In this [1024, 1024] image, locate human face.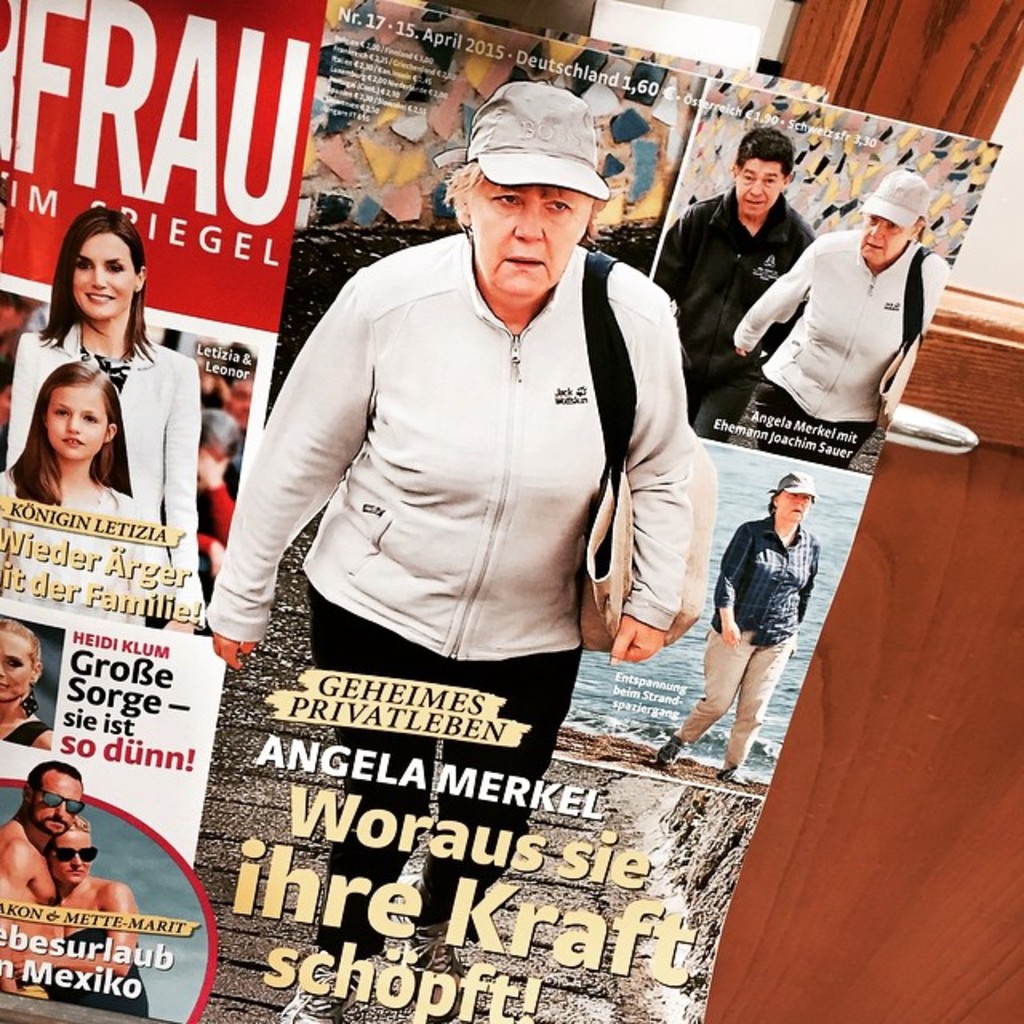
Bounding box: region(862, 213, 898, 259).
